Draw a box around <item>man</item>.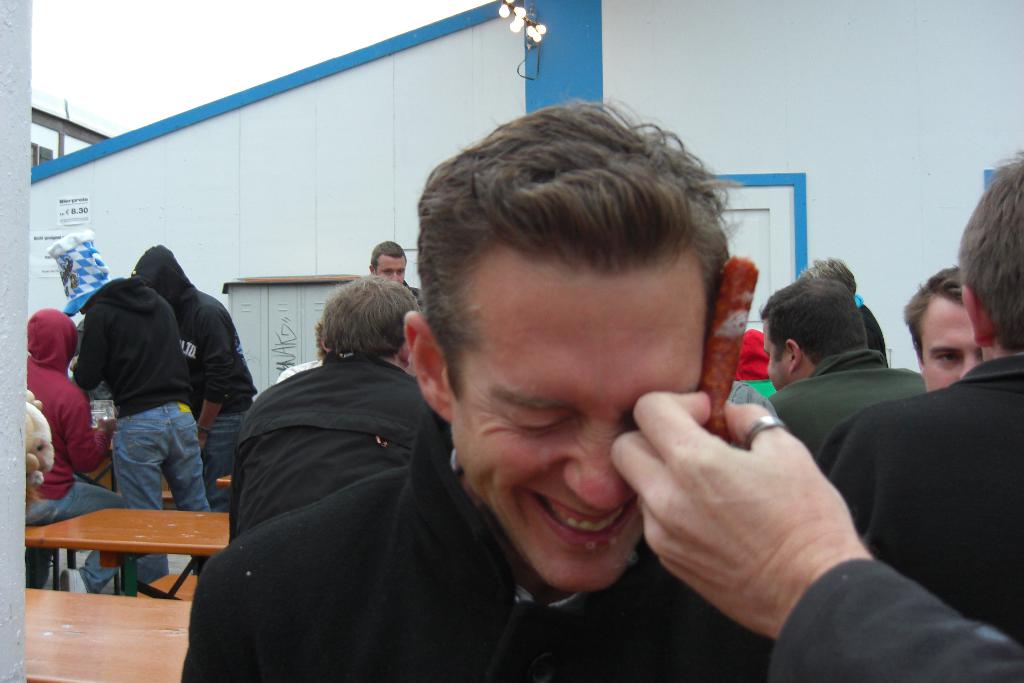
rect(366, 243, 431, 306).
